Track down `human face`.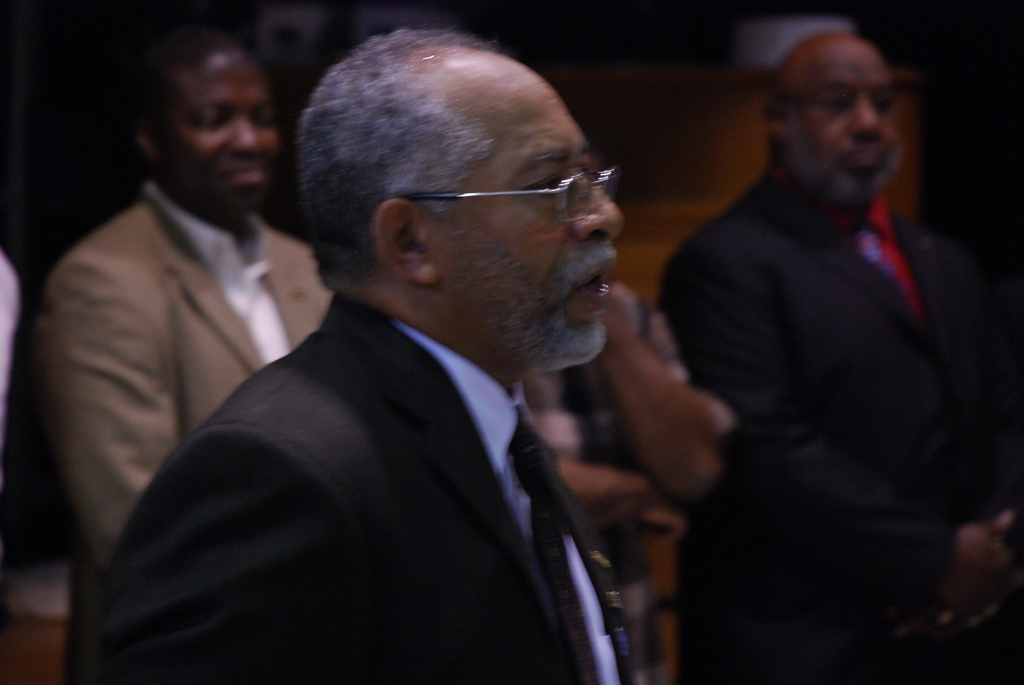
Tracked to <region>428, 70, 622, 362</region>.
